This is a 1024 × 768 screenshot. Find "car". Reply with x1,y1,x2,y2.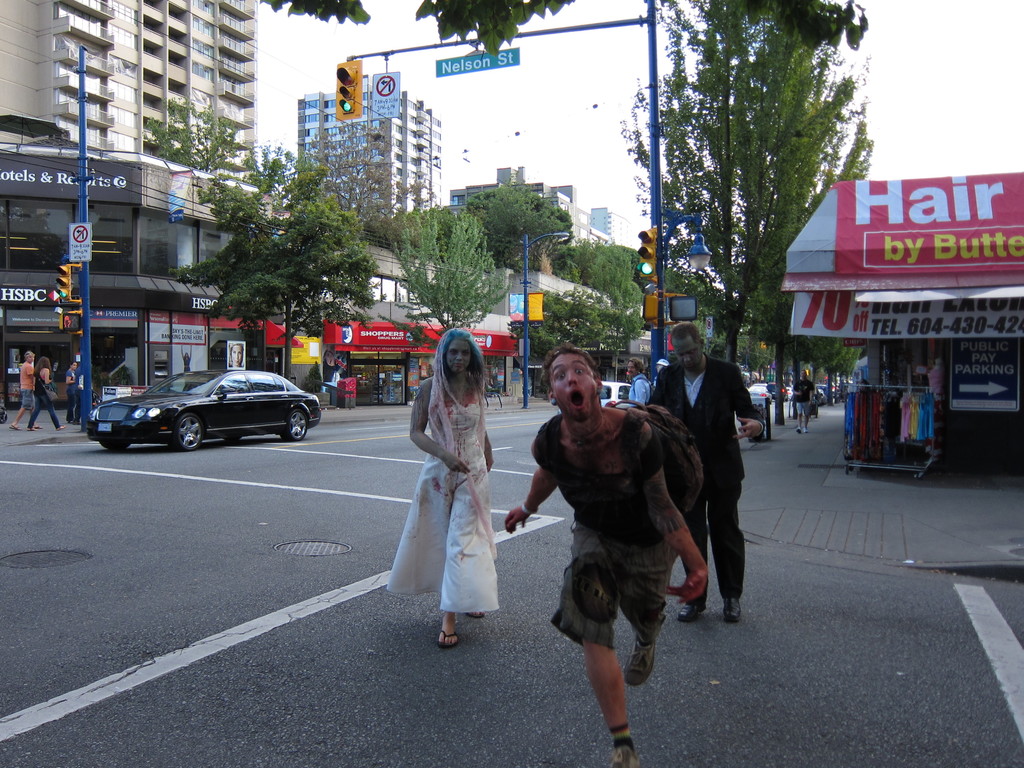
820,385,830,408.
